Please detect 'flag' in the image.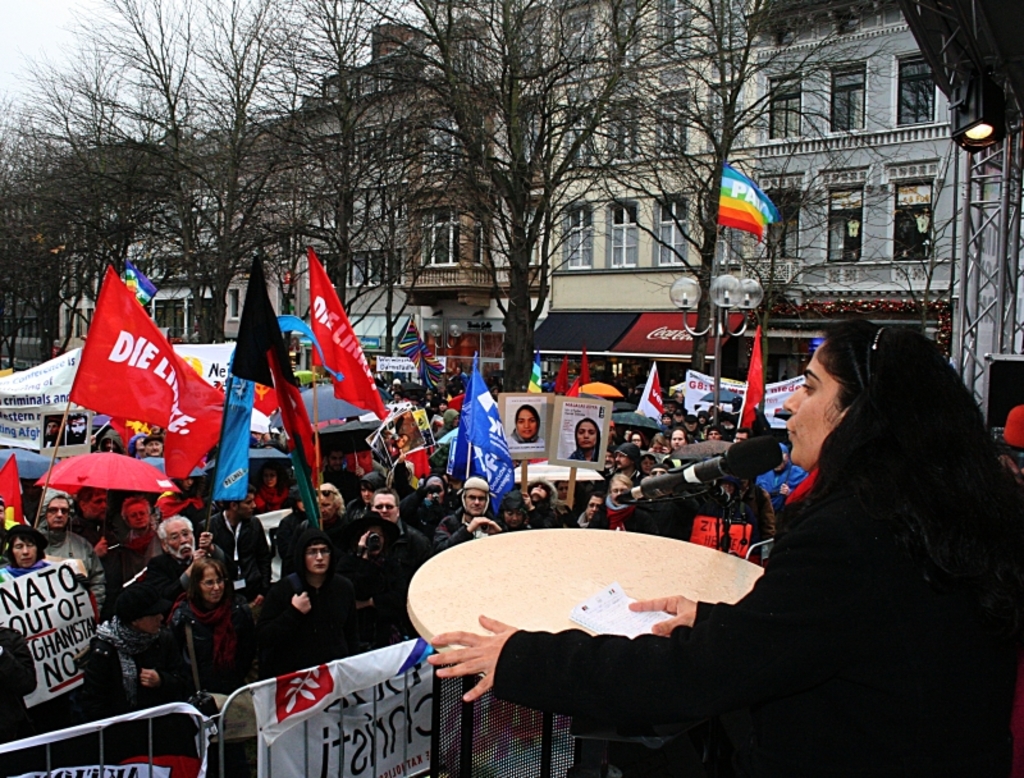
pyautogui.locateOnScreen(0, 450, 28, 534).
